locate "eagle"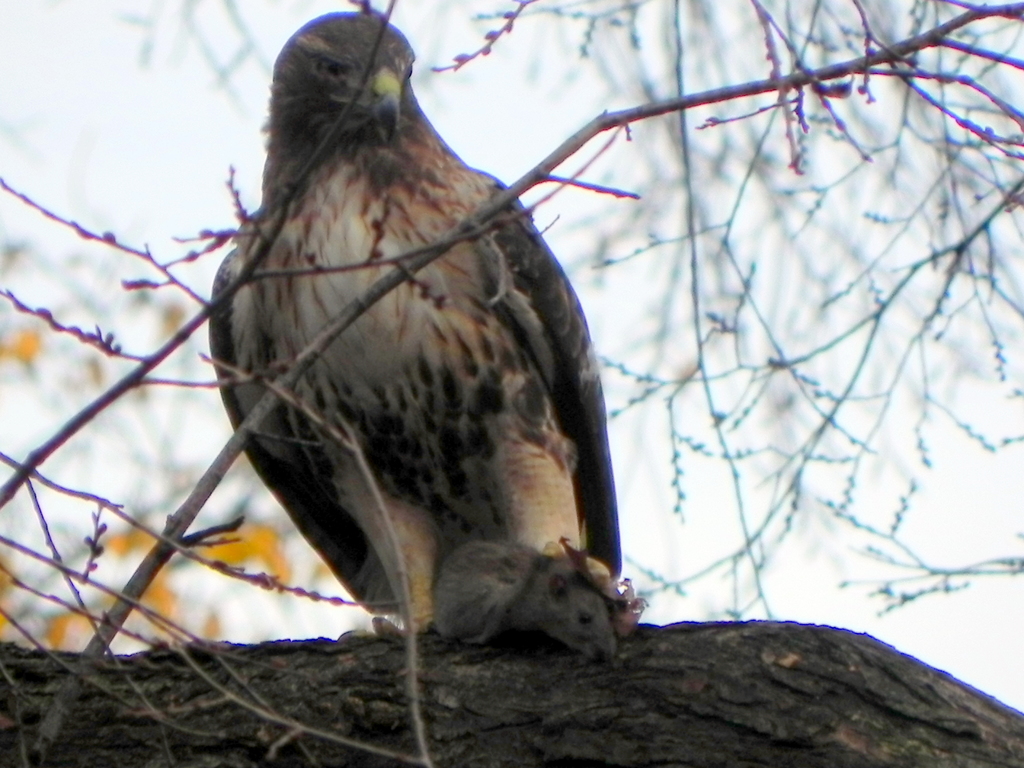
locate(209, 7, 628, 642)
